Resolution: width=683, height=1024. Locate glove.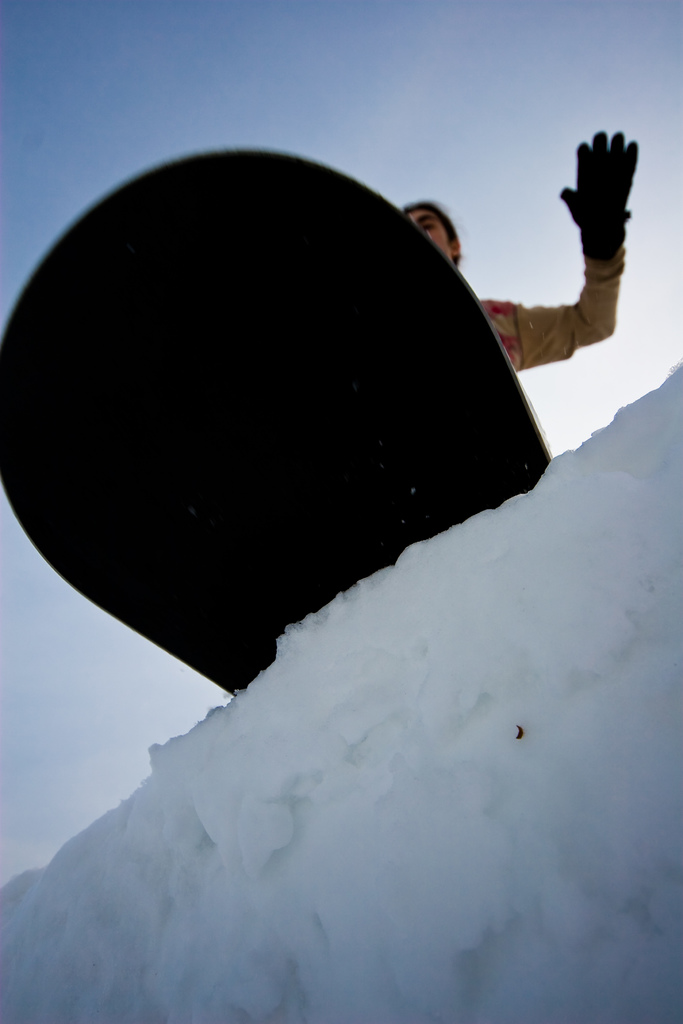
[x1=561, y1=131, x2=643, y2=262].
